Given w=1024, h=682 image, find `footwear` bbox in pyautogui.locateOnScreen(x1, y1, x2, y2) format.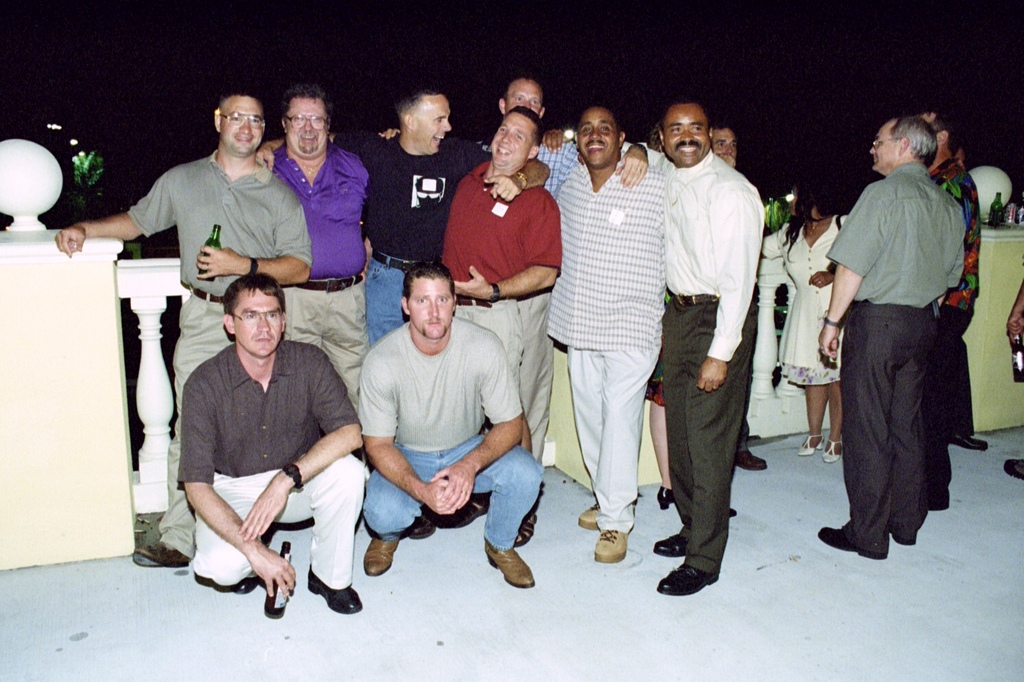
pyautogui.locateOnScreen(574, 503, 601, 530).
